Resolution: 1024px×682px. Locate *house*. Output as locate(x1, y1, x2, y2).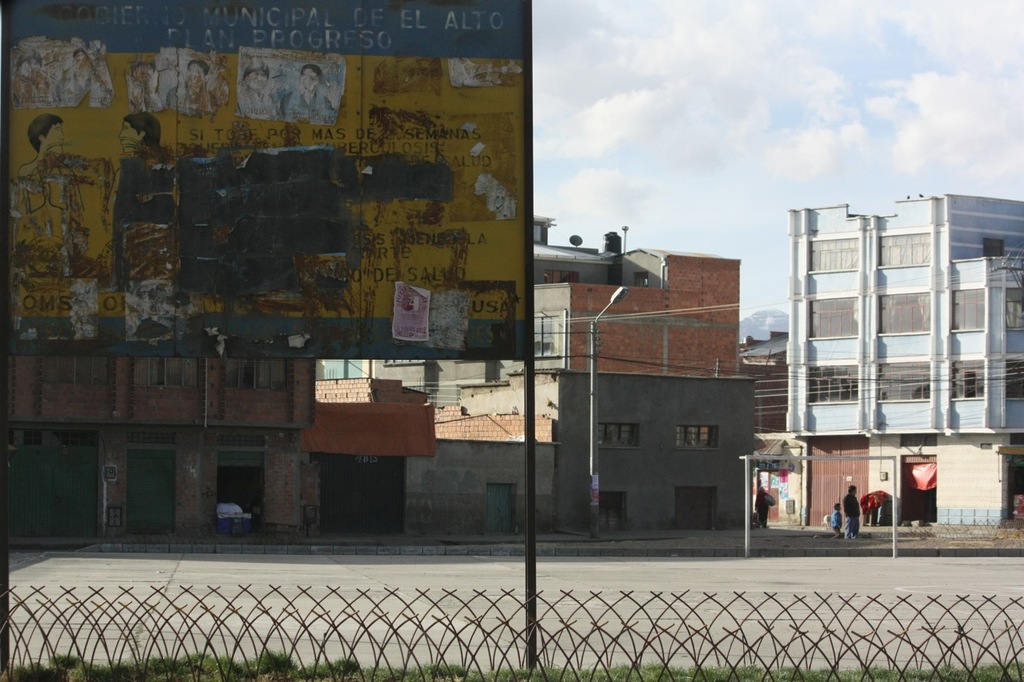
locate(750, 189, 1023, 524).
